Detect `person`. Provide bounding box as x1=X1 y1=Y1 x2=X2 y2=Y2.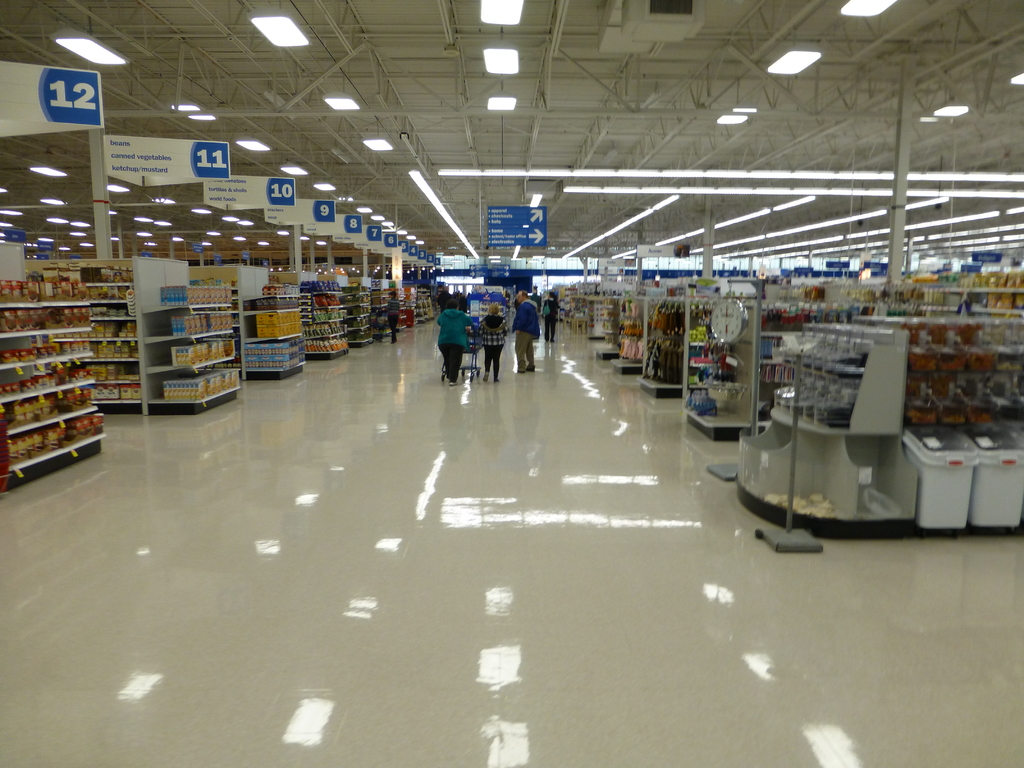
x1=541 y1=289 x2=556 y2=340.
